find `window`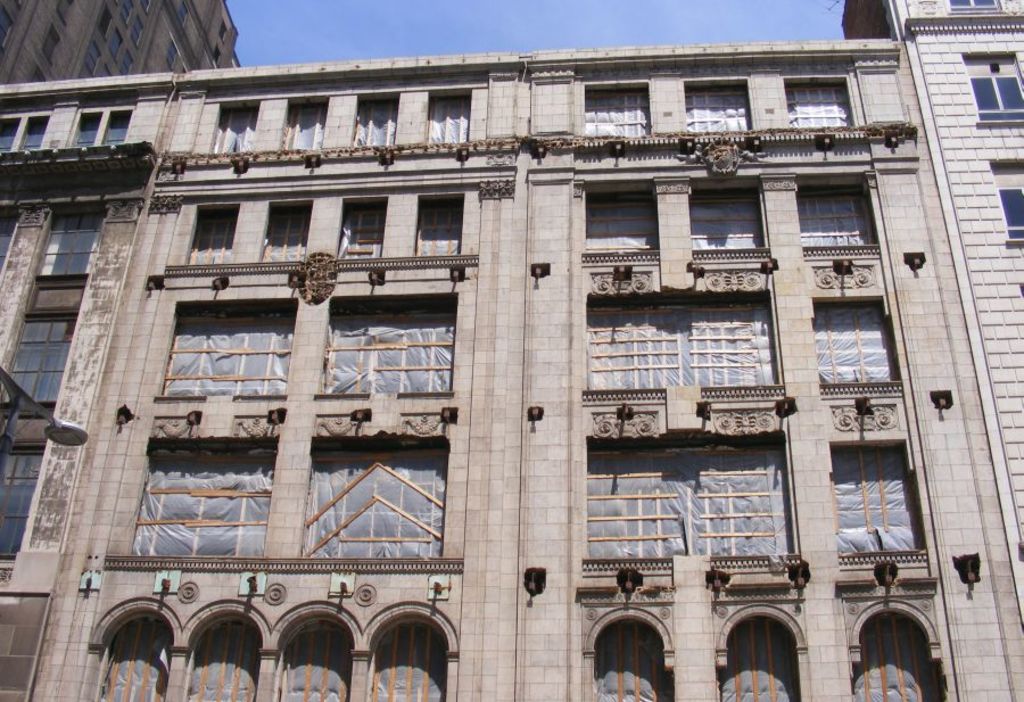
84:616:167:699
